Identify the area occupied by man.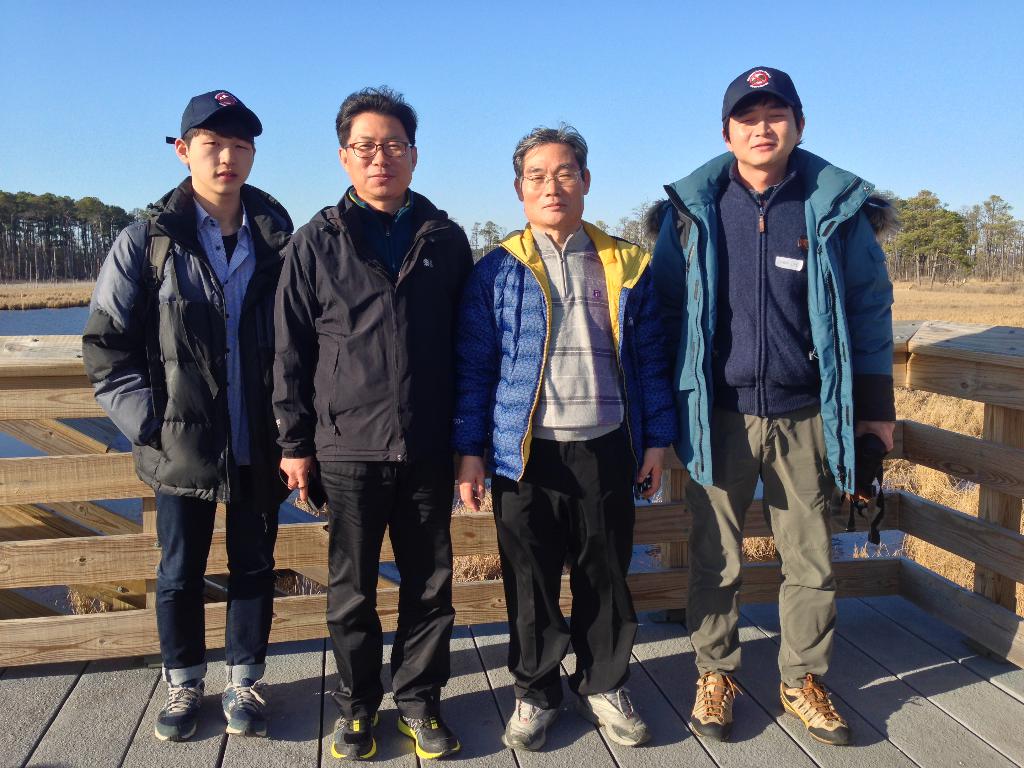
Area: box(453, 127, 671, 751).
